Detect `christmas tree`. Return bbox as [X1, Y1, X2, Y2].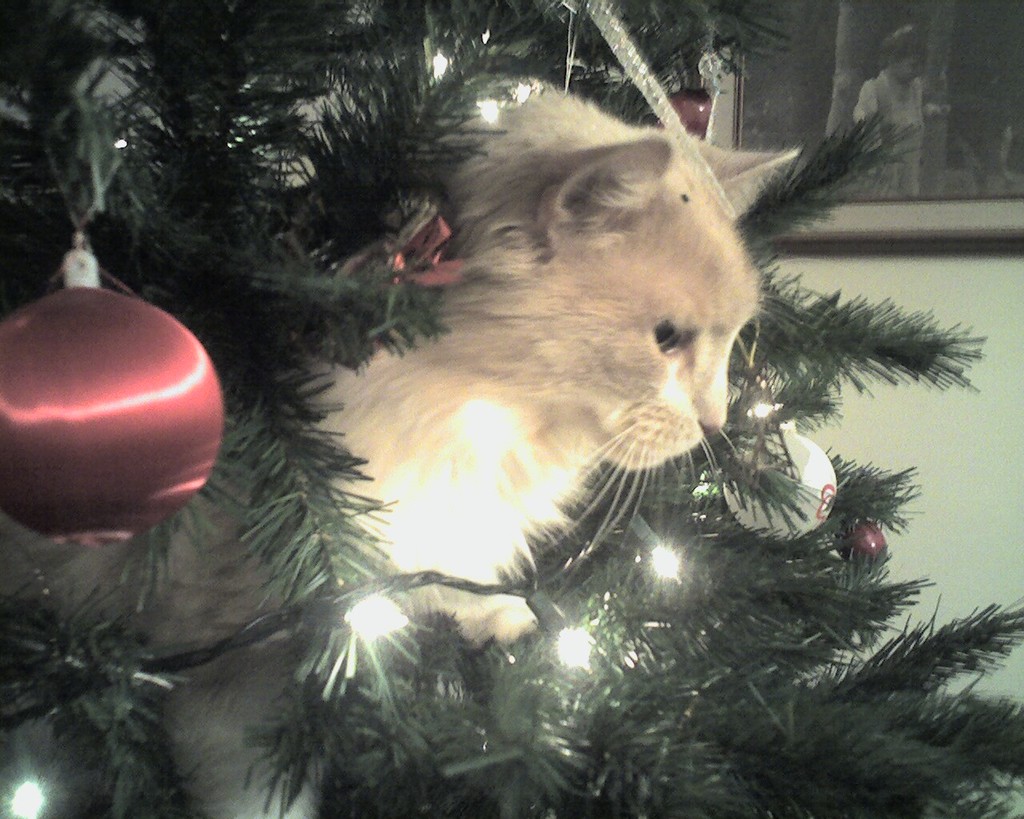
[0, 0, 1023, 818].
